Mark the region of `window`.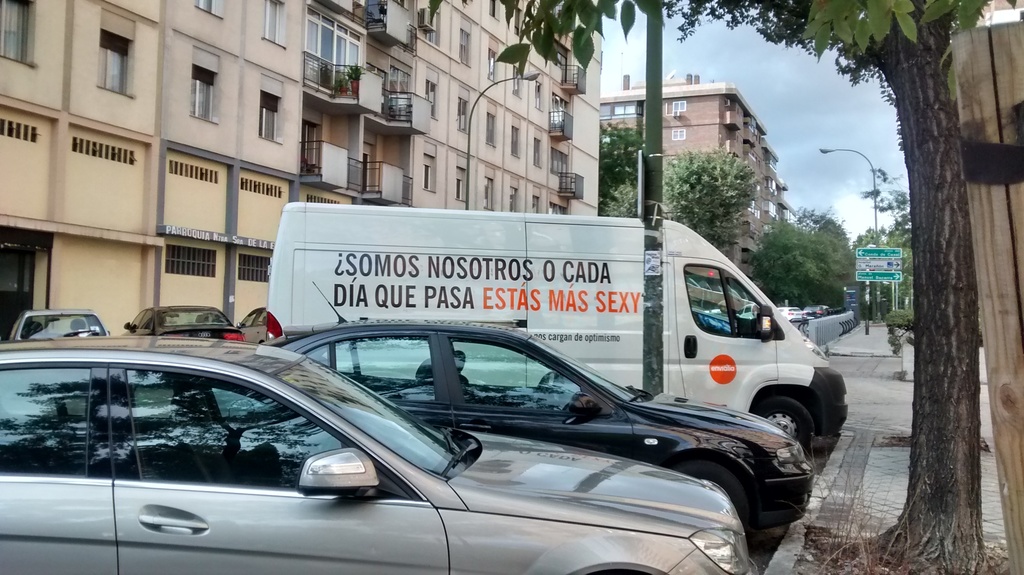
Region: 308:195:340:203.
